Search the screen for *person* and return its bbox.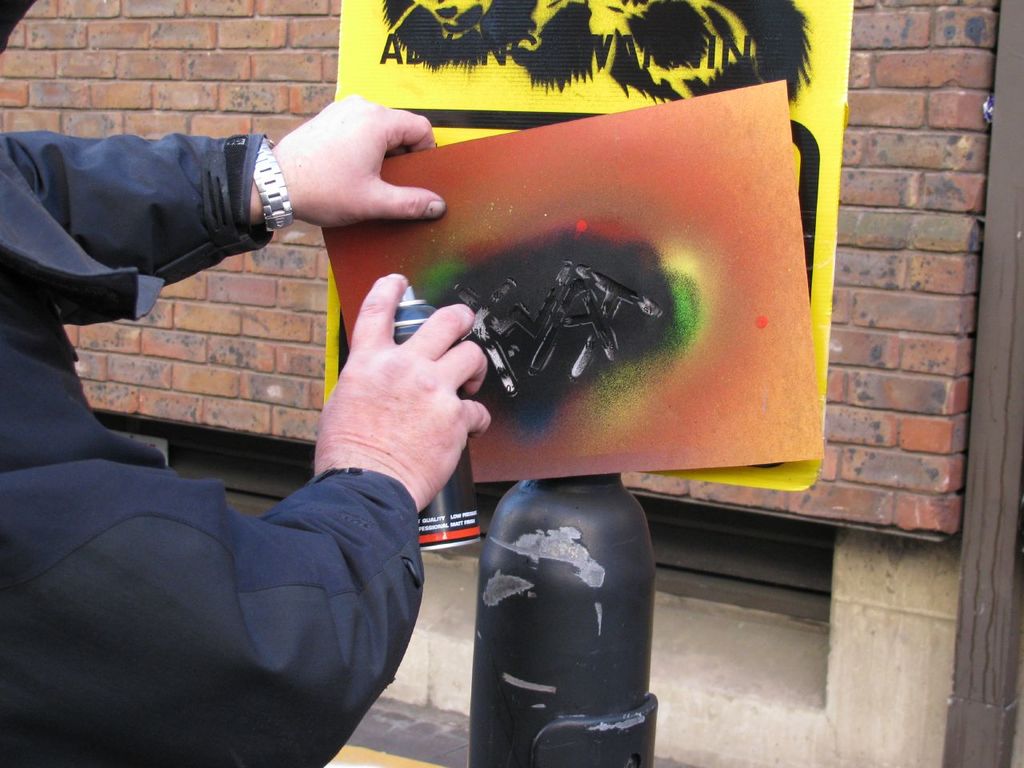
Found: left=0, top=0, right=498, bottom=767.
